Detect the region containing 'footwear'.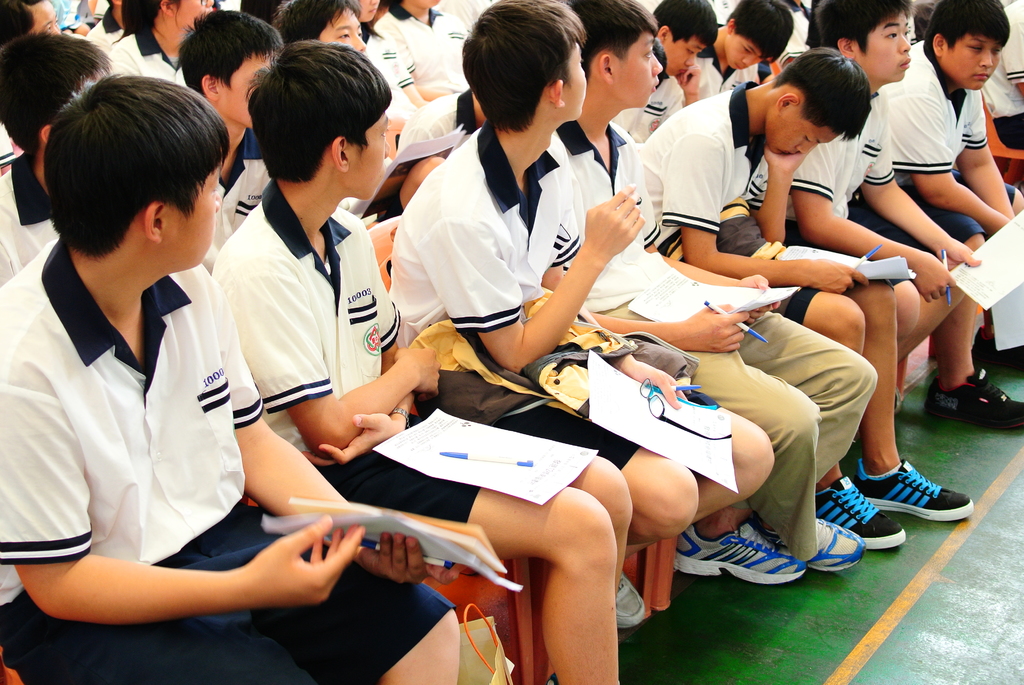
region(612, 570, 644, 625).
